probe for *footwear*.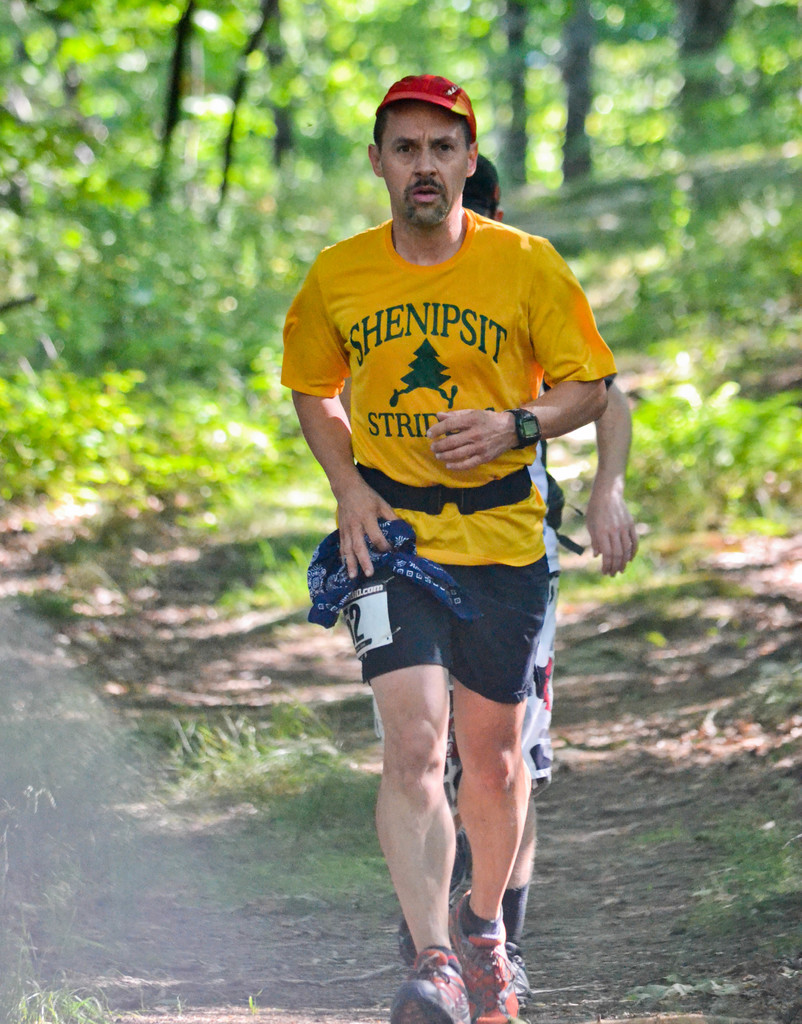
Probe result: left=390, top=952, right=467, bottom=1023.
